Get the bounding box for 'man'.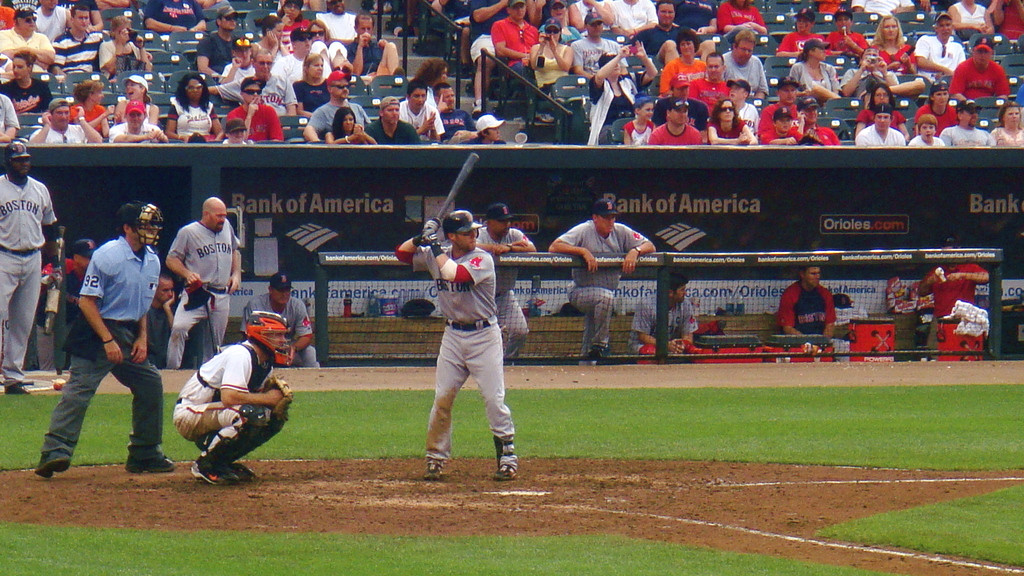
rect(145, 278, 181, 371).
